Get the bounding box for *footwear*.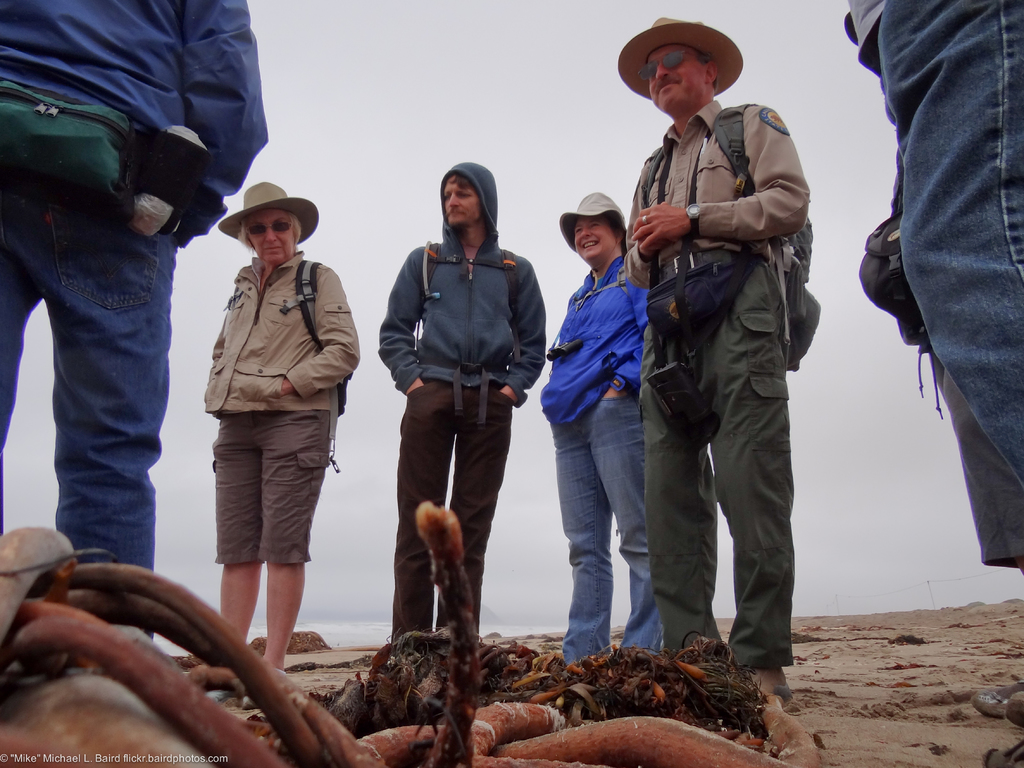
left=1009, top=690, right=1023, bottom=726.
